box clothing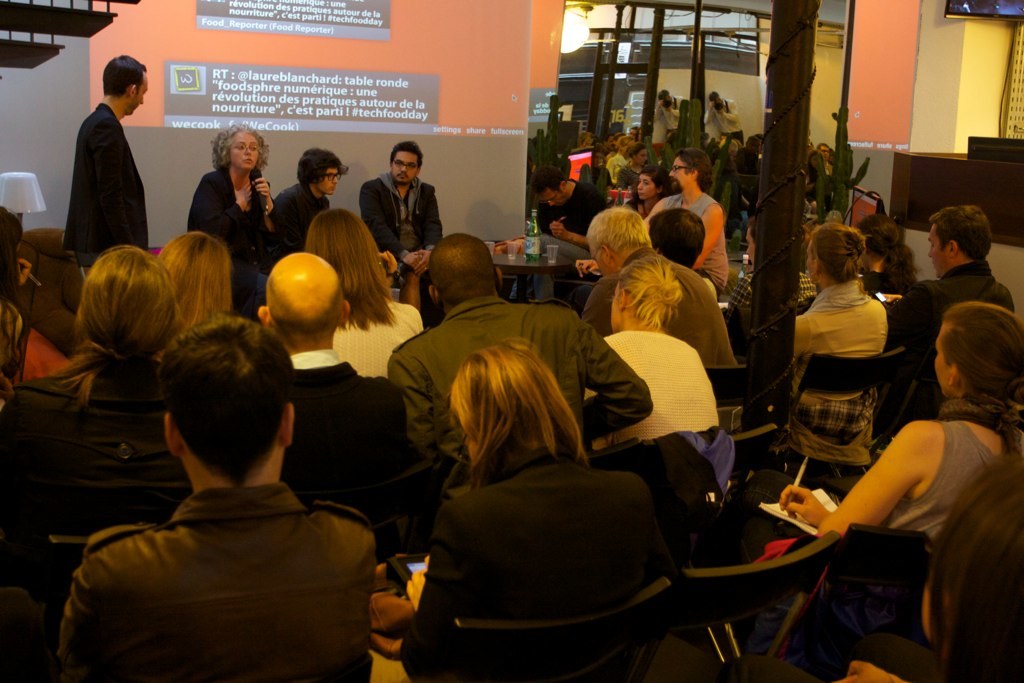
<box>386,294,650,494</box>
